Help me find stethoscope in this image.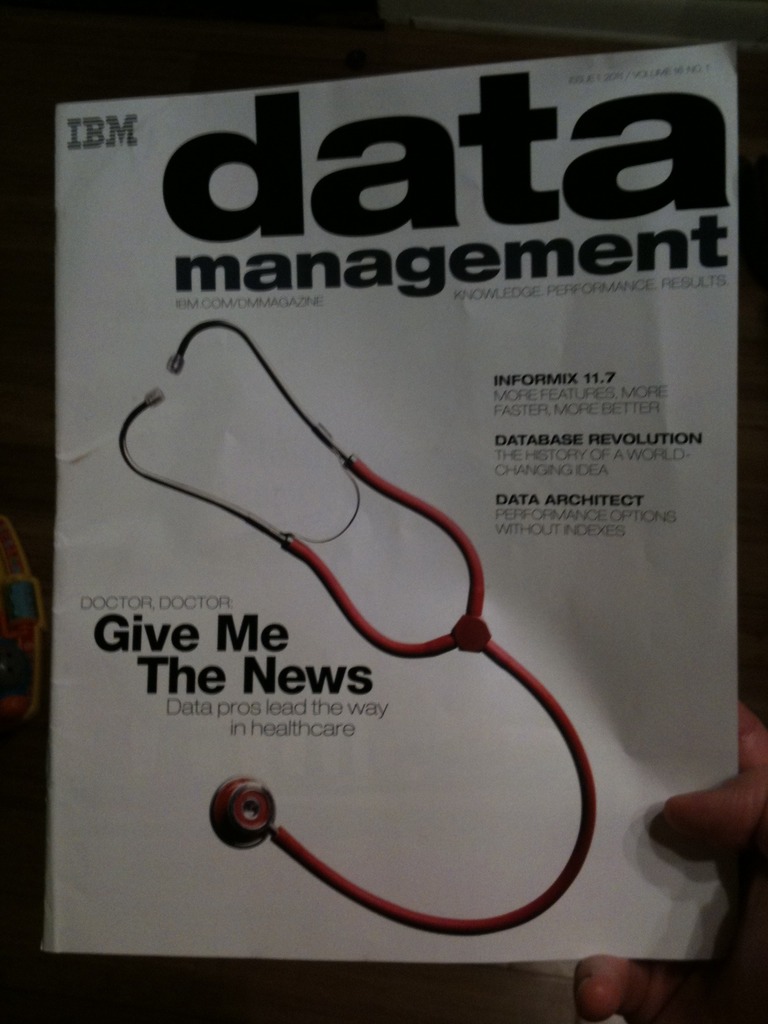
Found it: crop(117, 316, 600, 940).
